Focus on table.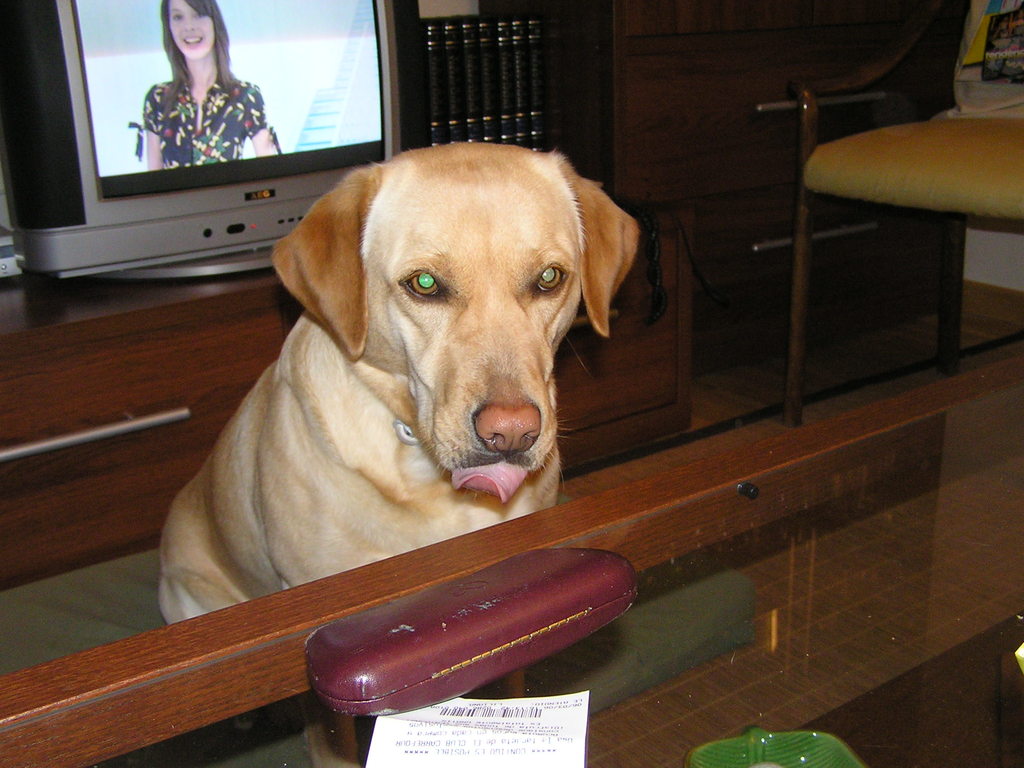
Focused at 0:359:1023:767.
